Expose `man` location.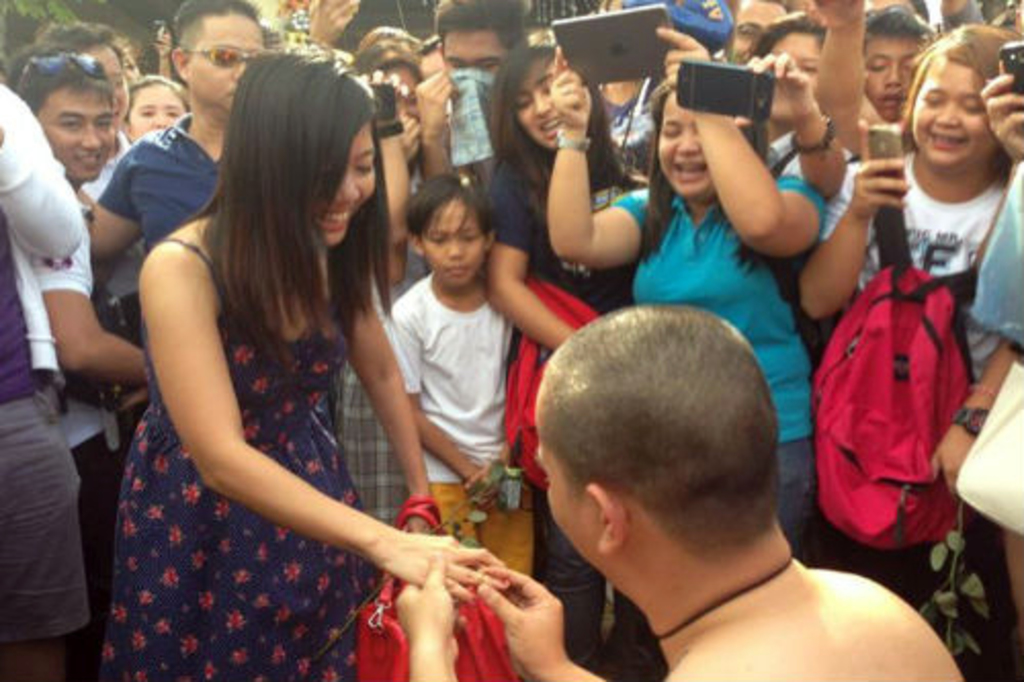
Exposed at <box>0,82,86,680</box>.
